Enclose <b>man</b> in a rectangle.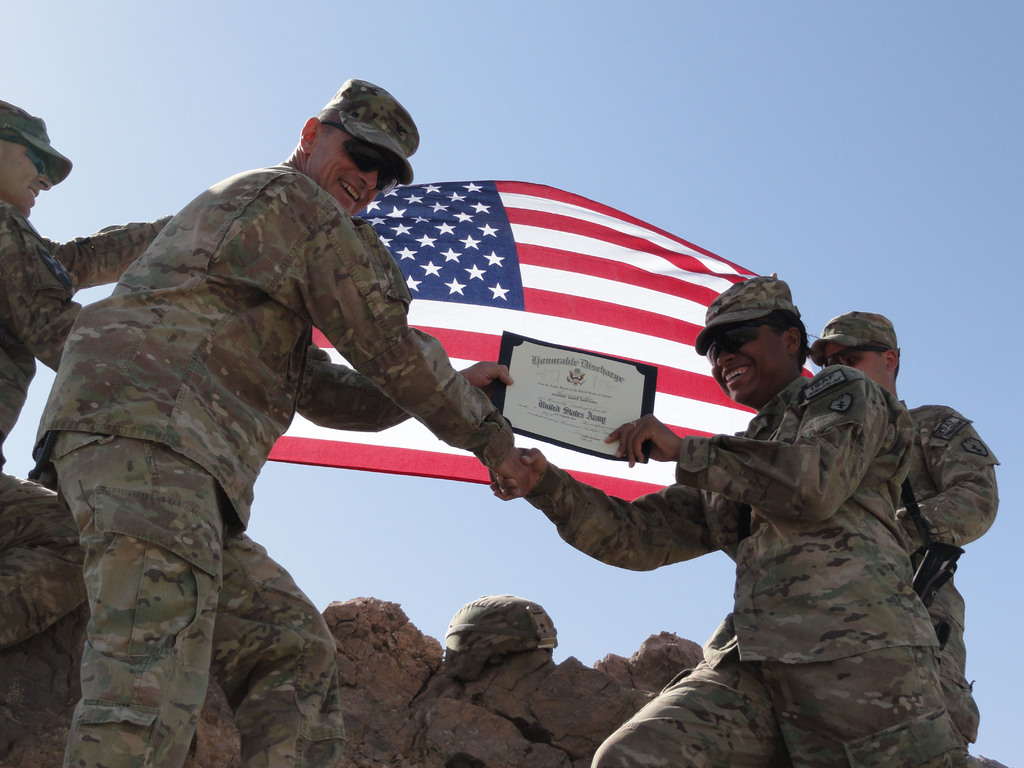
x1=0 y1=99 x2=173 y2=652.
